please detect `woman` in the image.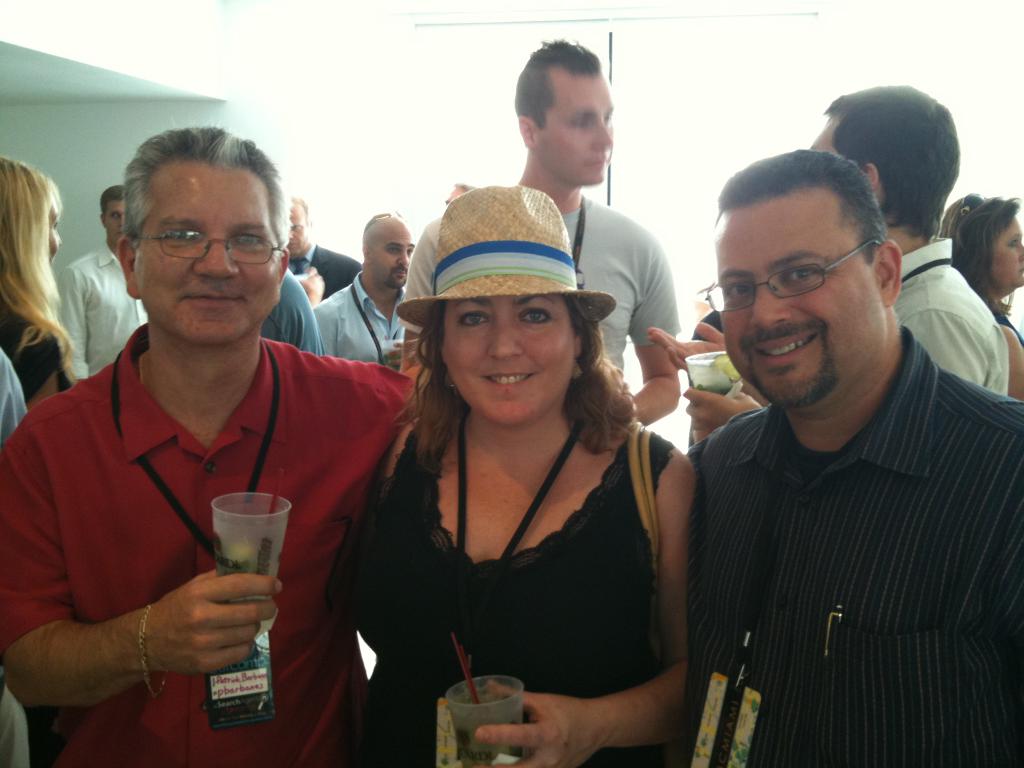
x1=339, y1=179, x2=693, y2=763.
